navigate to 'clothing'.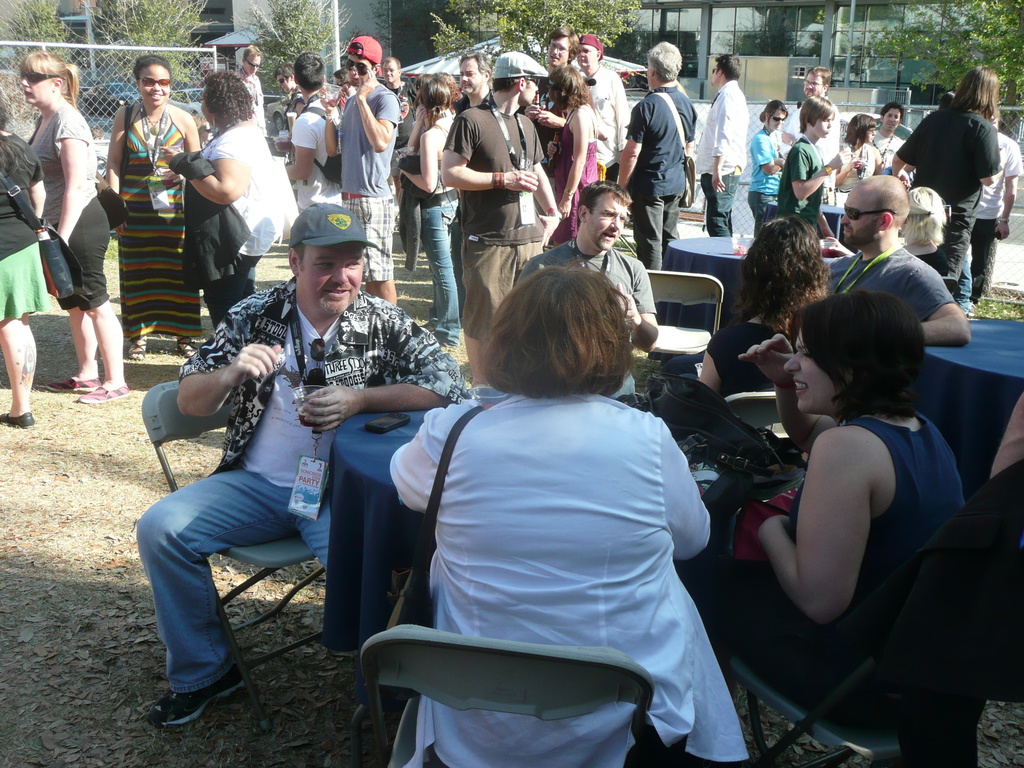
Navigation target: box(440, 108, 546, 325).
